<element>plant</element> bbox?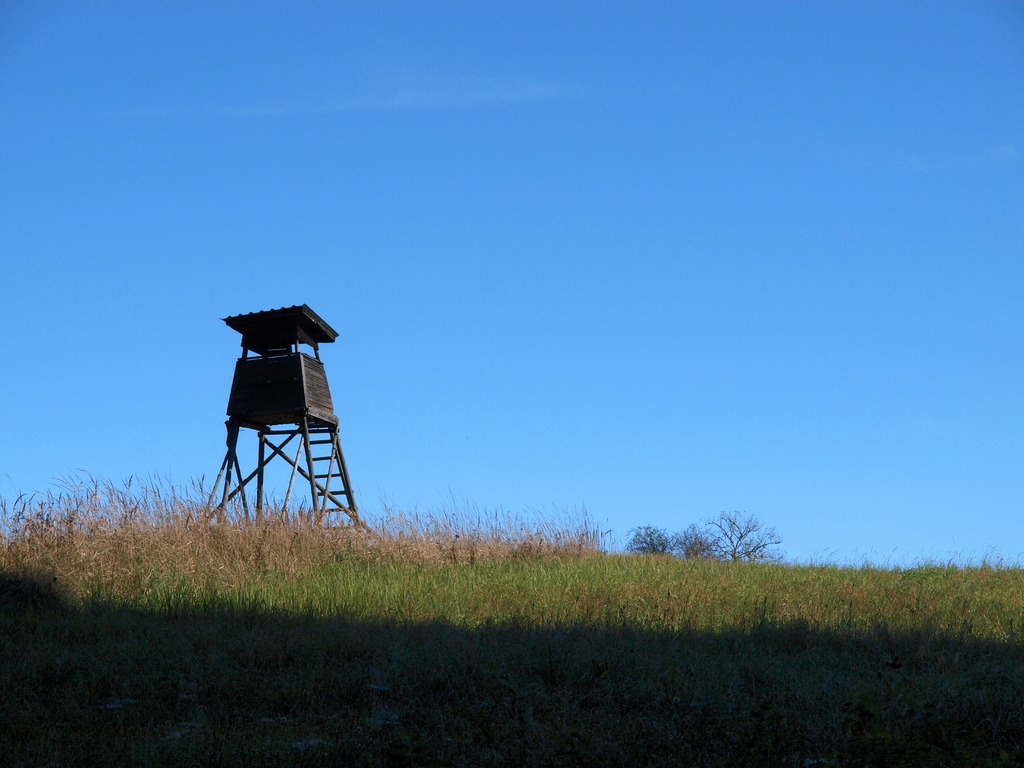
bbox(671, 525, 711, 553)
